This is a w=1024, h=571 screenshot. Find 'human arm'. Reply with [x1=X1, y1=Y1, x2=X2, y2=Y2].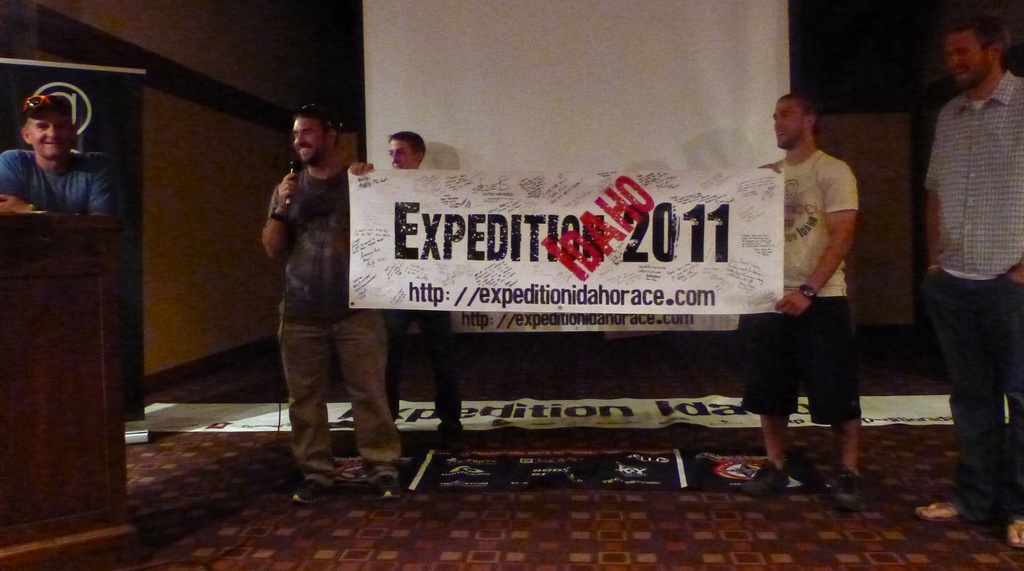
[x1=0, y1=150, x2=33, y2=213].
